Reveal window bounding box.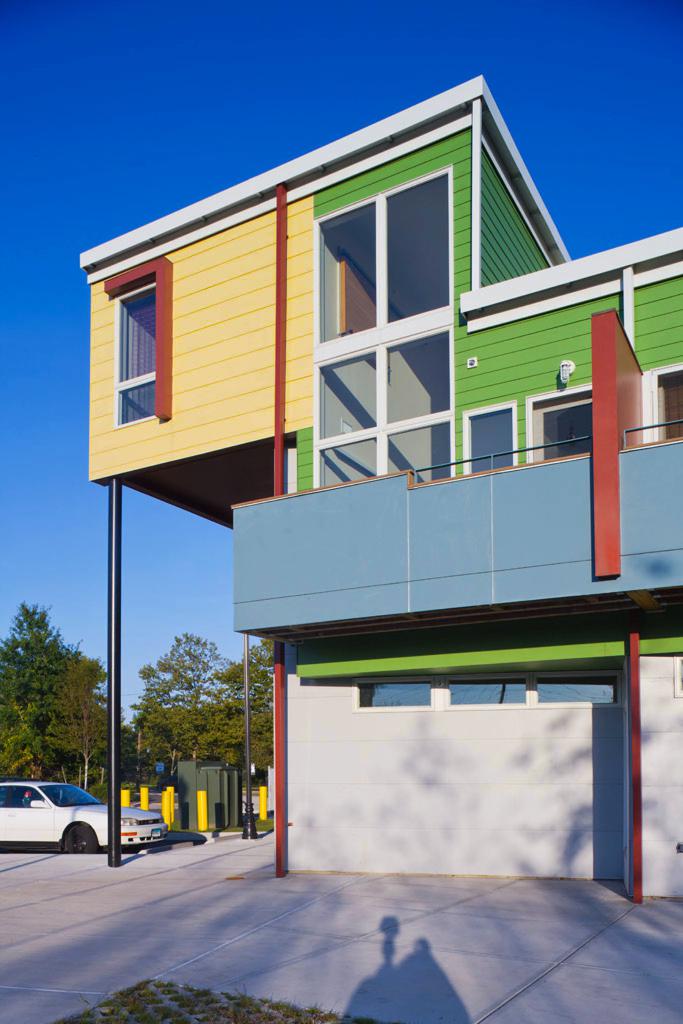
Revealed: [left=469, top=404, right=513, bottom=463].
